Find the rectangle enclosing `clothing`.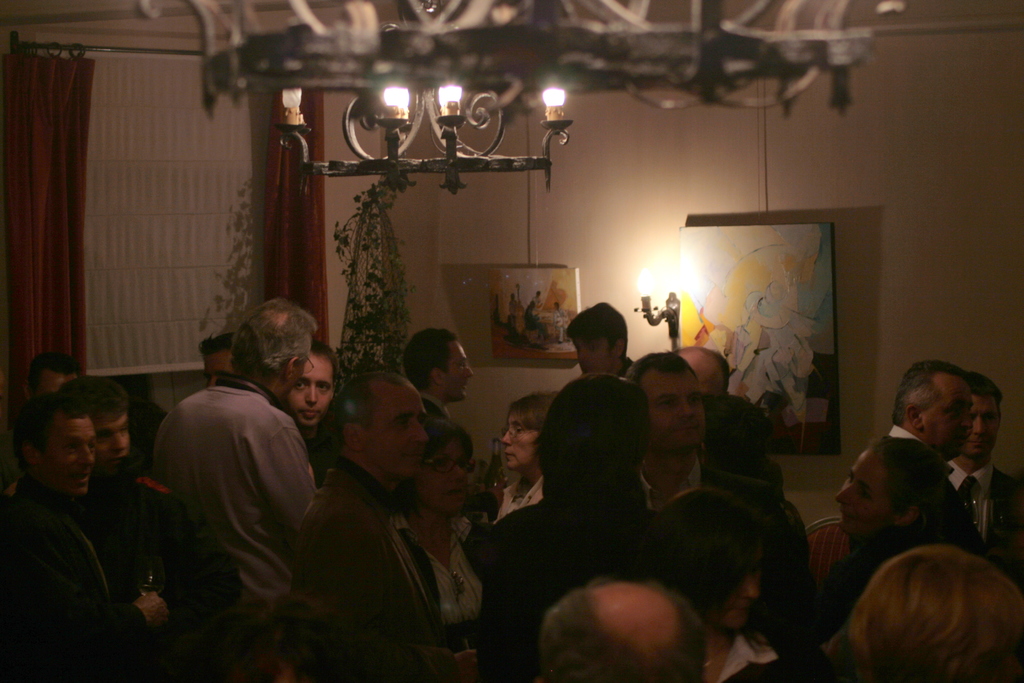
detection(477, 498, 657, 682).
